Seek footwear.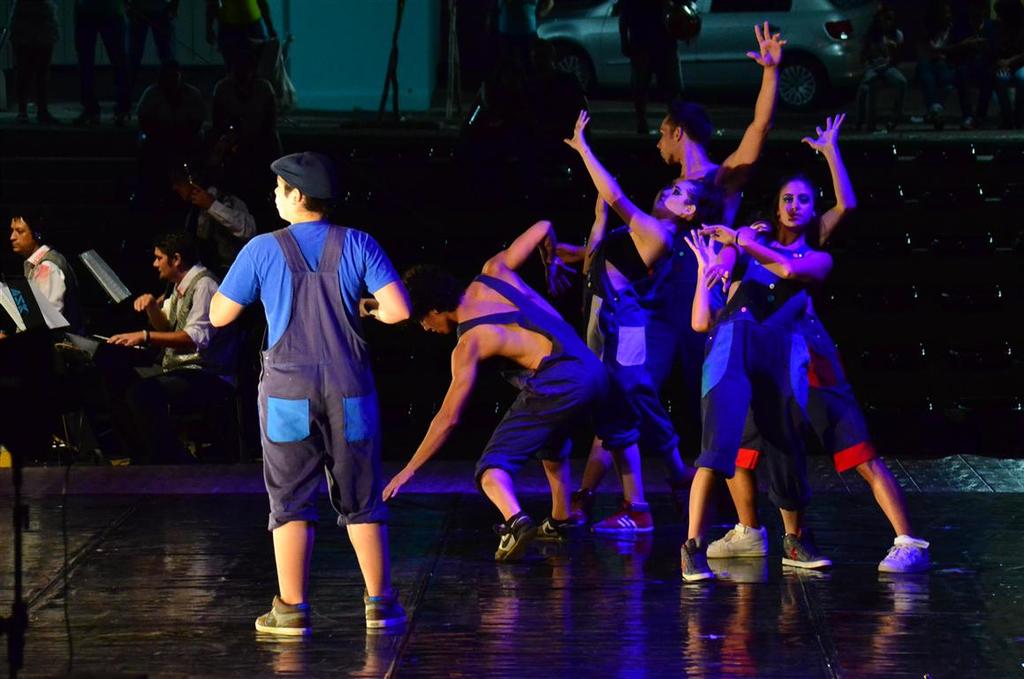
BBox(252, 599, 307, 637).
